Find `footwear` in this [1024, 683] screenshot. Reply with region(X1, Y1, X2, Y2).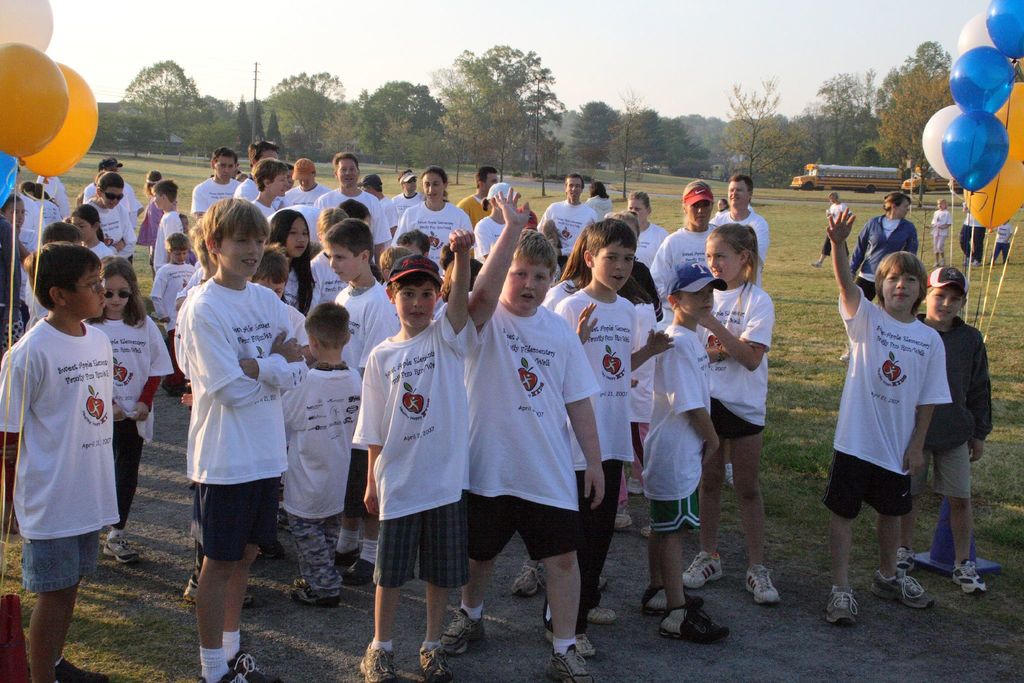
region(440, 605, 488, 655).
